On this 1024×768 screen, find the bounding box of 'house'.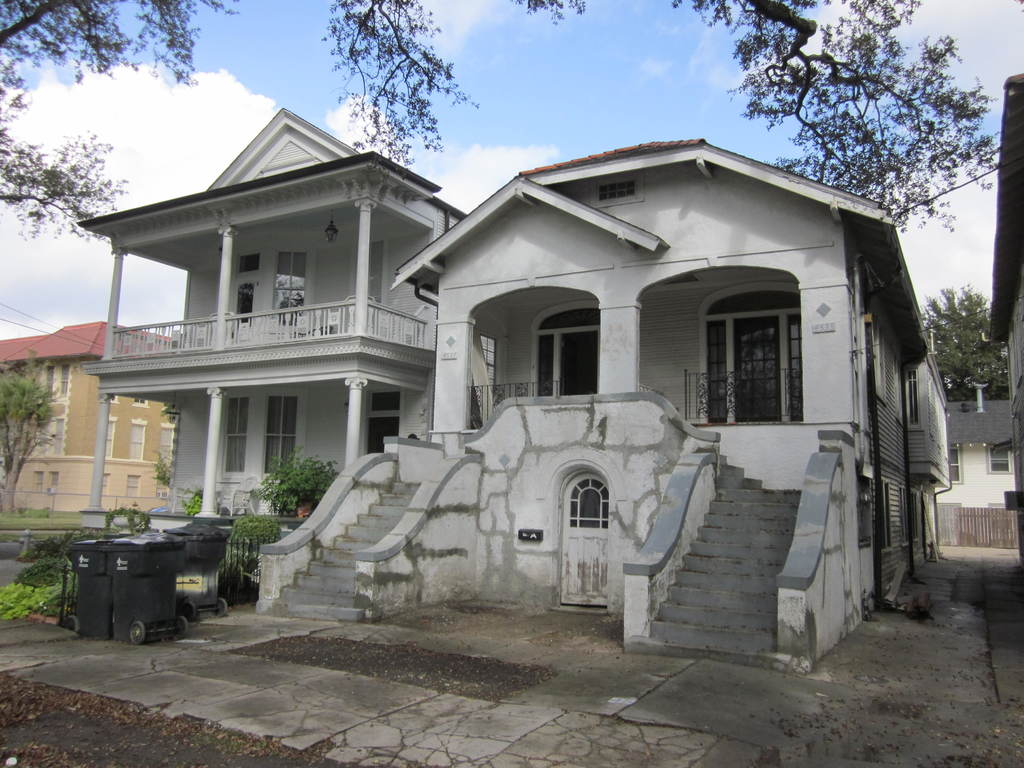
Bounding box: [73,110,499,547].
